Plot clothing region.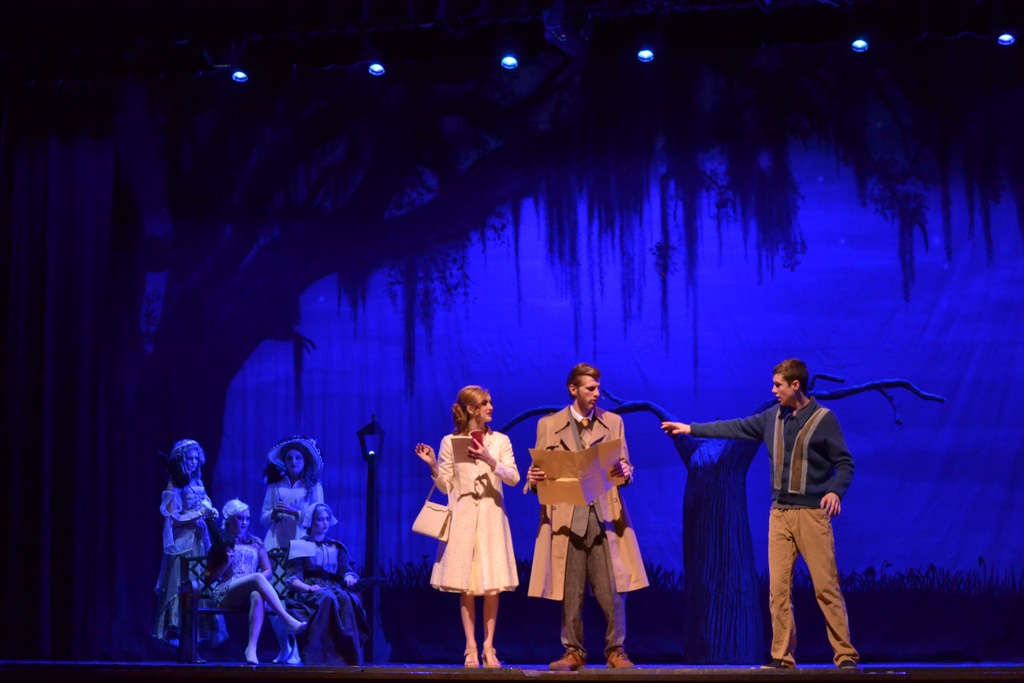
Plotted at 524,396,653,659.
